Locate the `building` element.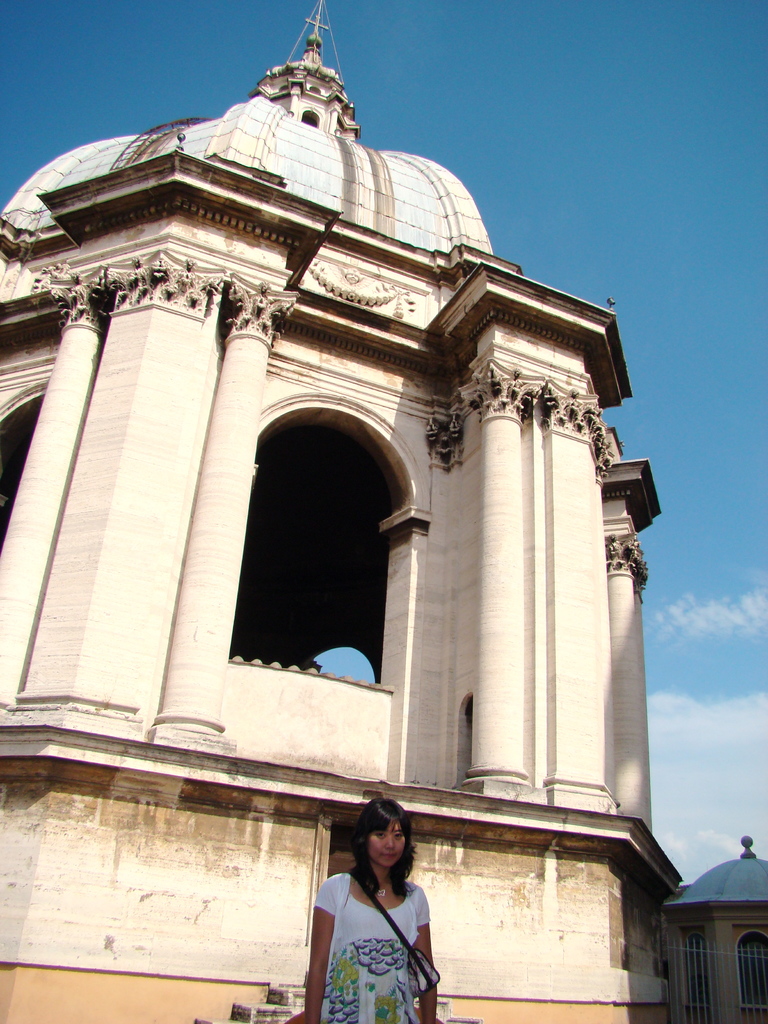
Element bbox: locate(0, 0, 767, 1023).
